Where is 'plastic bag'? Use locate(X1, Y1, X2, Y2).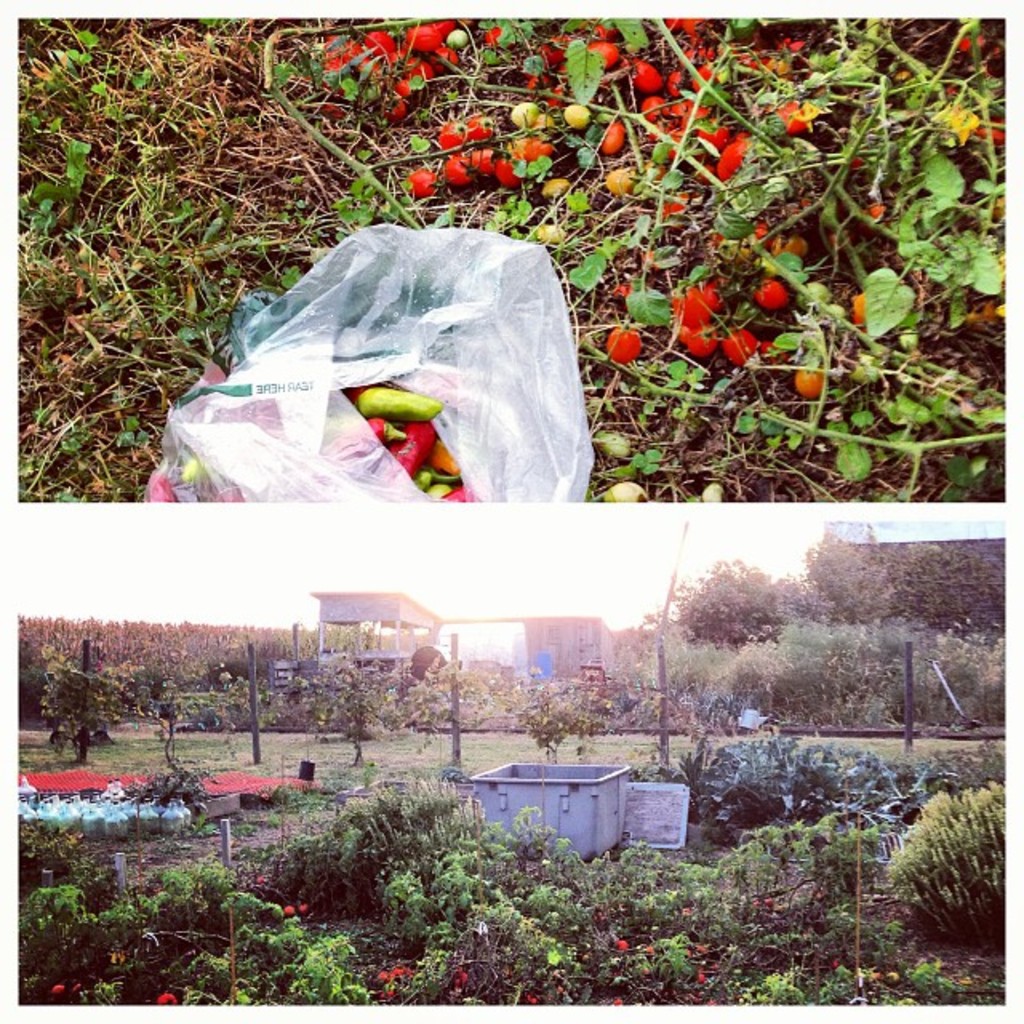
locate(146, 222, 594, 502).
